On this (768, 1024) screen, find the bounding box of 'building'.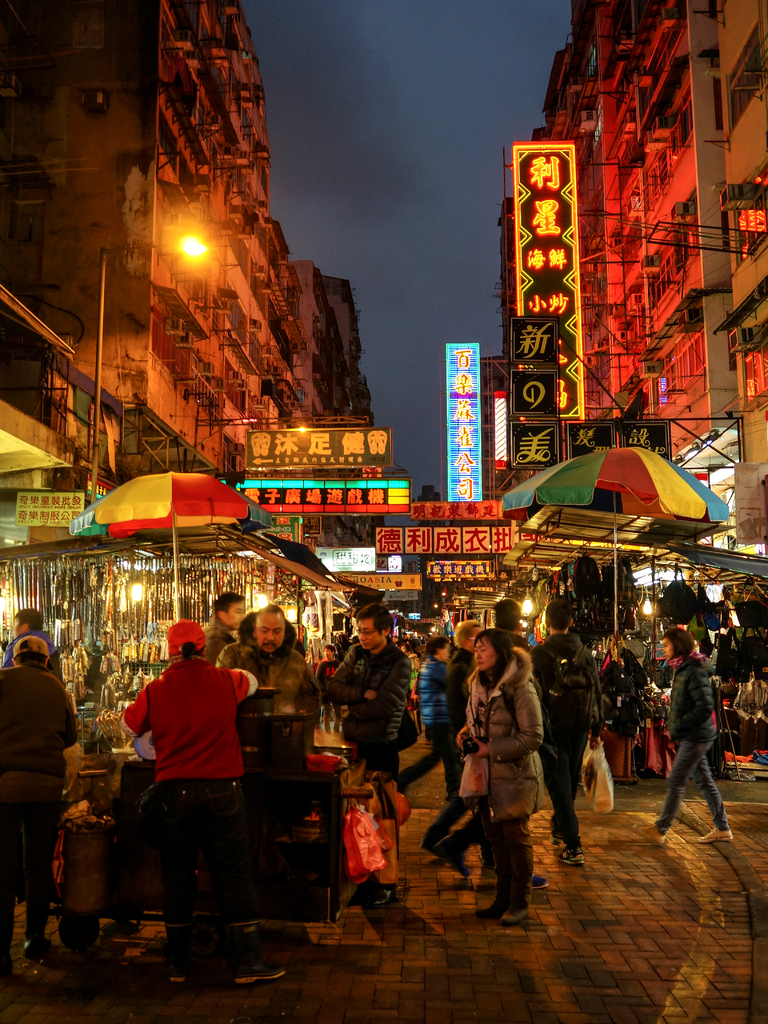
Bounding box: bbox=[474, 33, 746, 523].
